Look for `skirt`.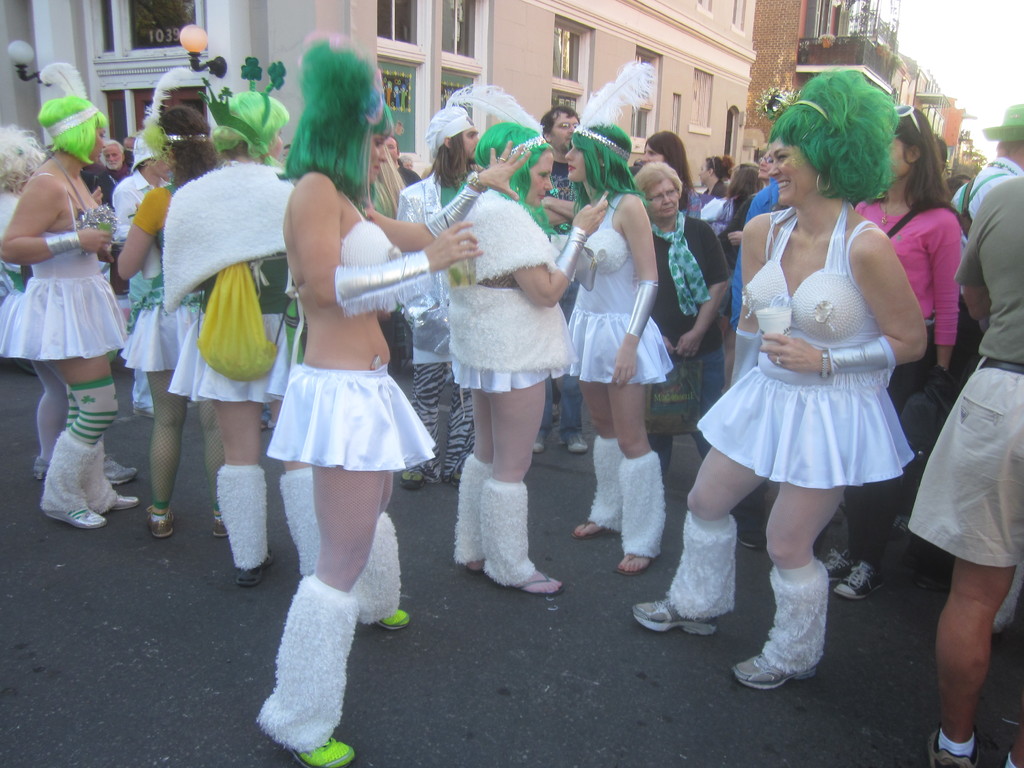
Found: (697, 365, 919, 492).
